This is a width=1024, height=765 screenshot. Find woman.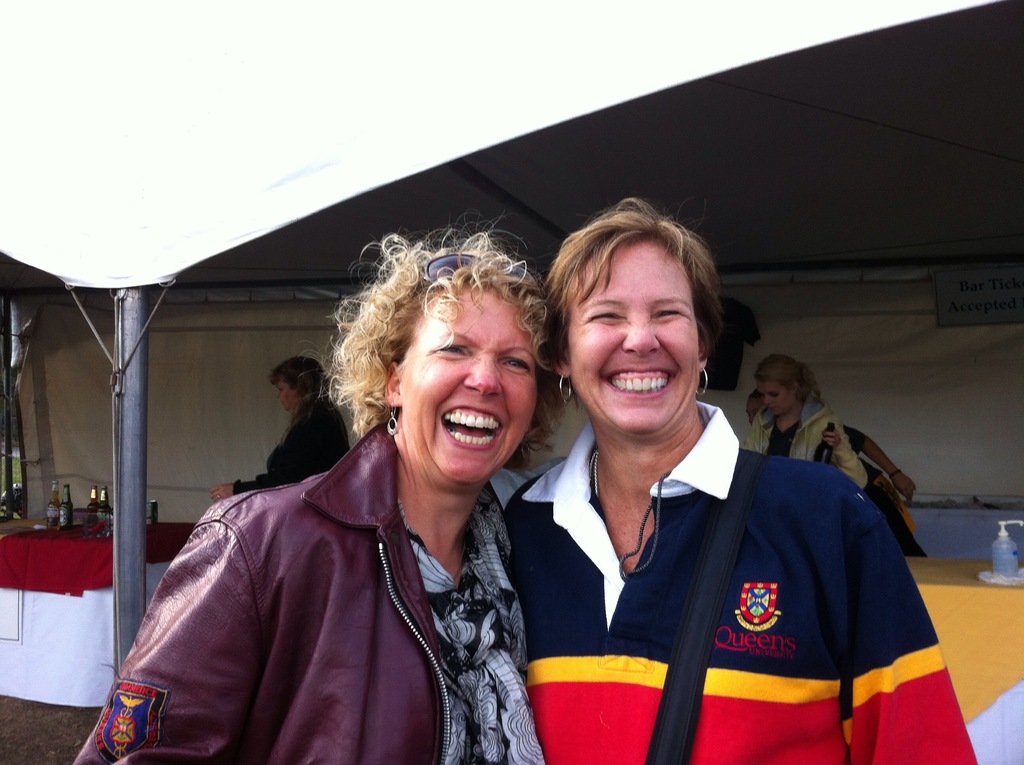
Bounding box: bbox=(500, 195, 968, 764).
